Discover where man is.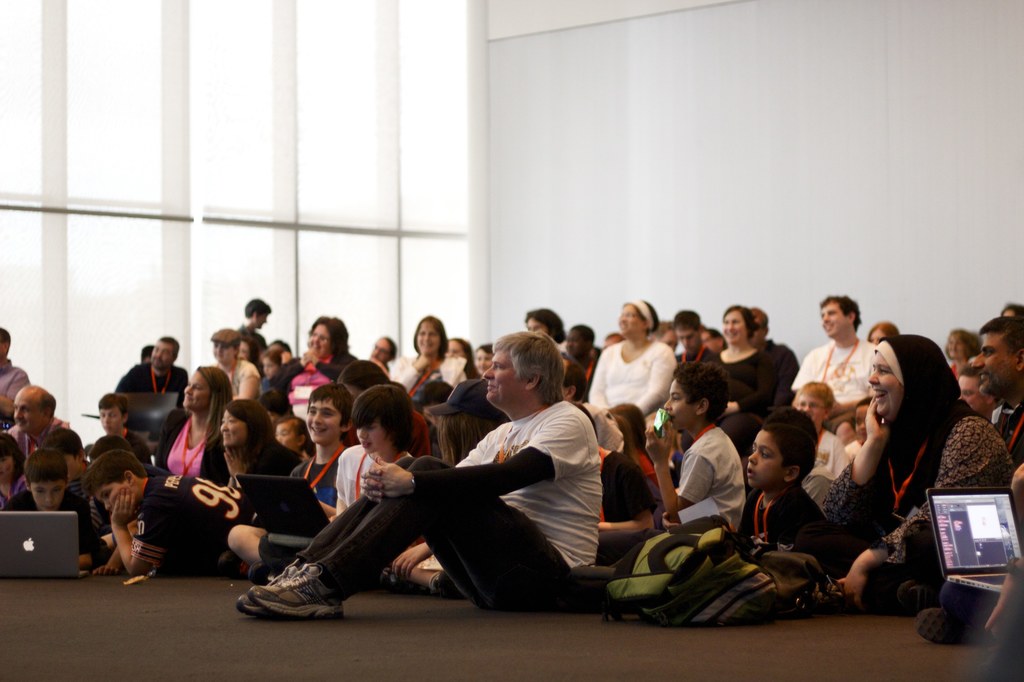
Discovered at [left=120, top=335, right=186, bottom=404].
